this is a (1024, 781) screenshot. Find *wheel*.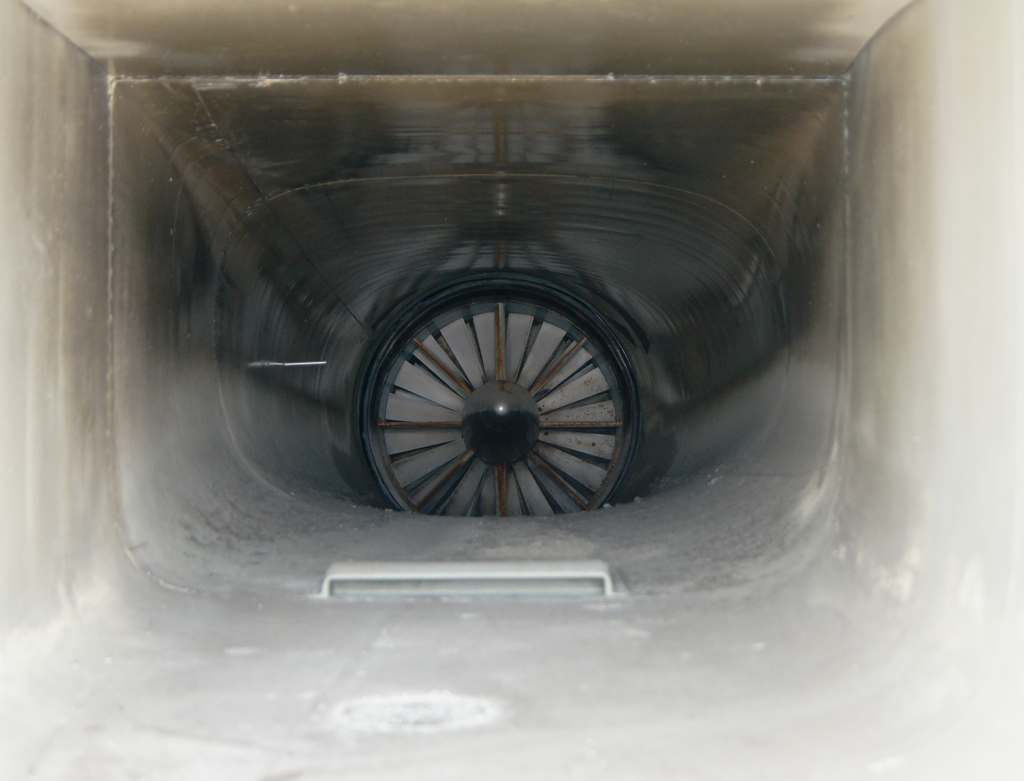
Bounding box: Rect(353, 290, 657, 517).
